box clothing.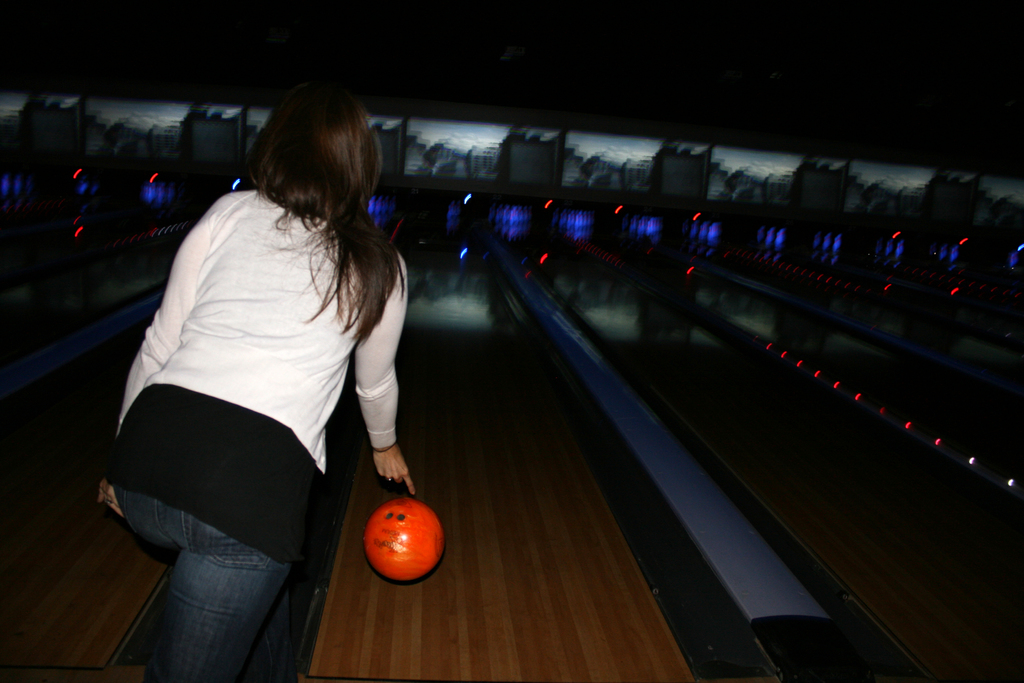
[118, 197, 422, 682].
